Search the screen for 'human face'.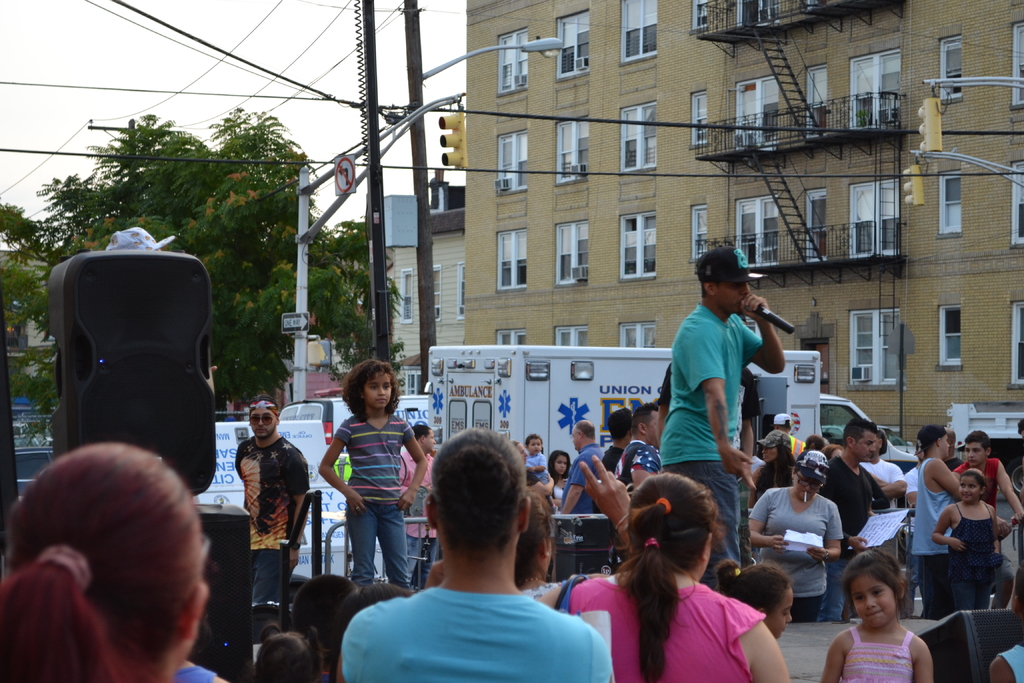
Found at crop(554, 454, 565, 477).
